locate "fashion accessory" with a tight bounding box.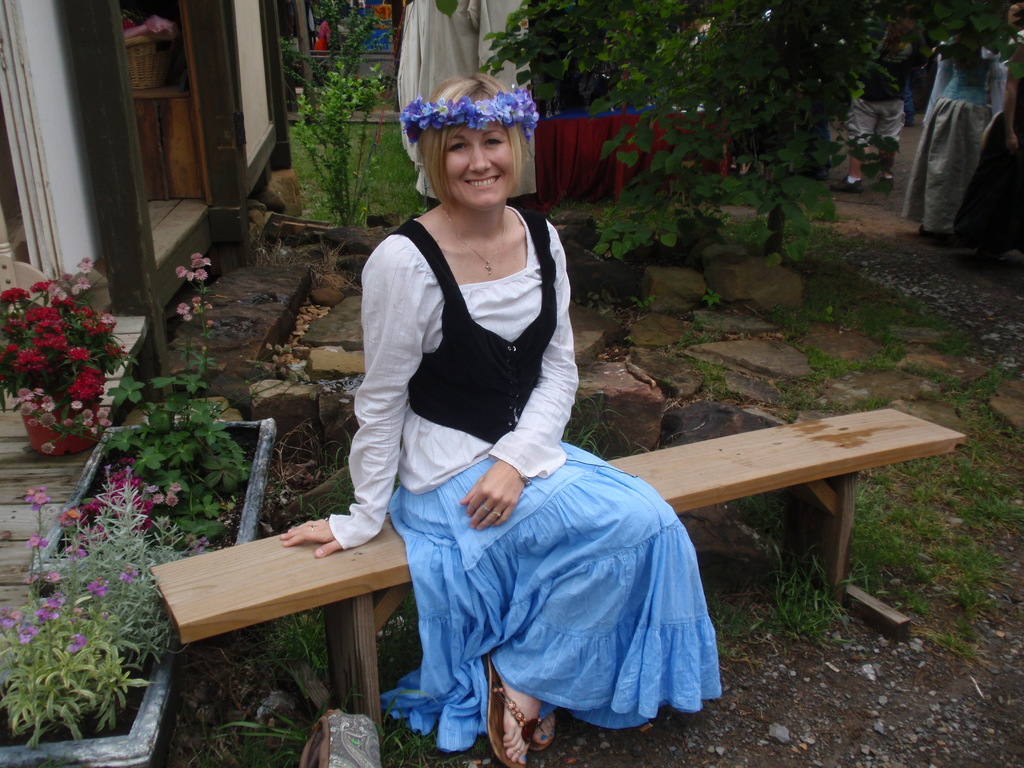
(399, 86, 541, 151).
